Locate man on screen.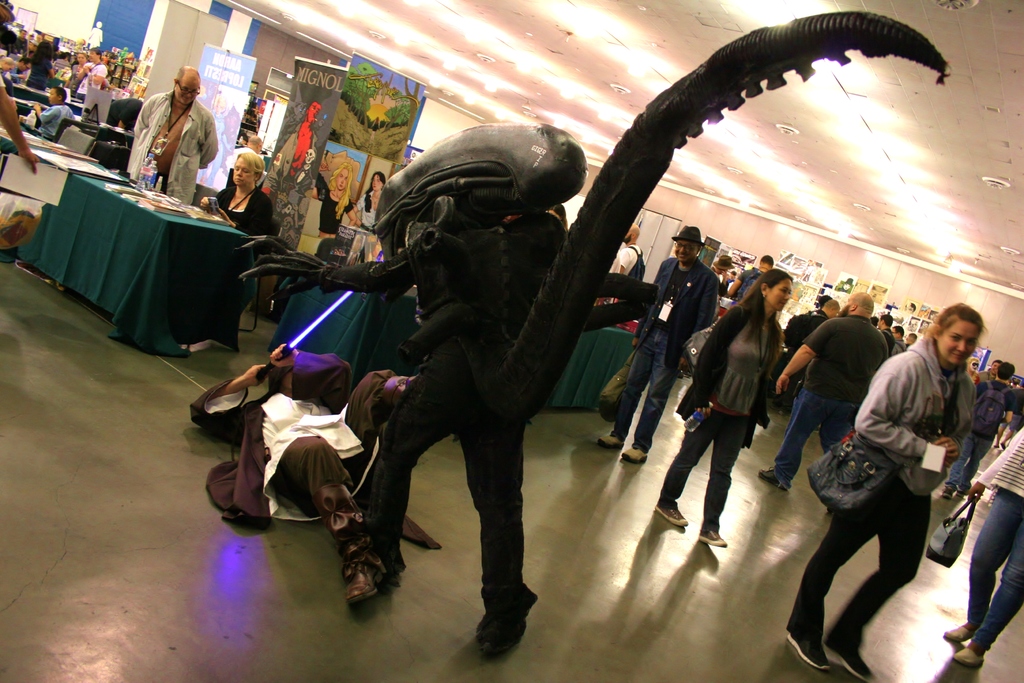
On screen at select_region(232, 133, 262, 156).
